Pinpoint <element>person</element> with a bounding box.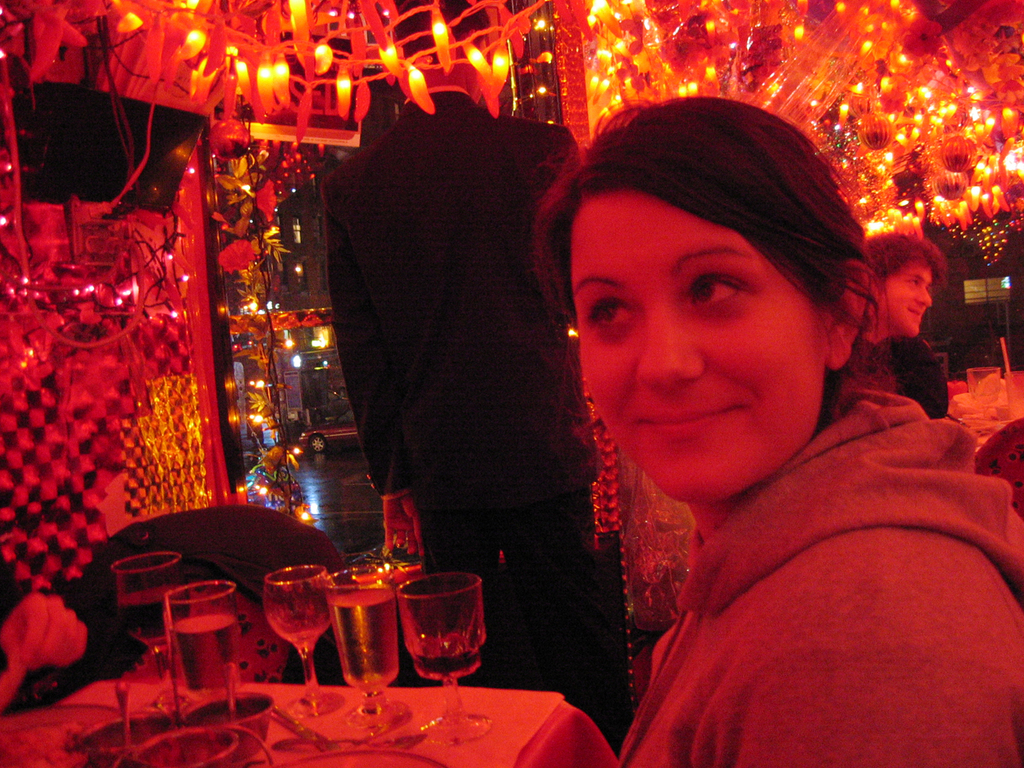
(0, 582, 96, 723).
